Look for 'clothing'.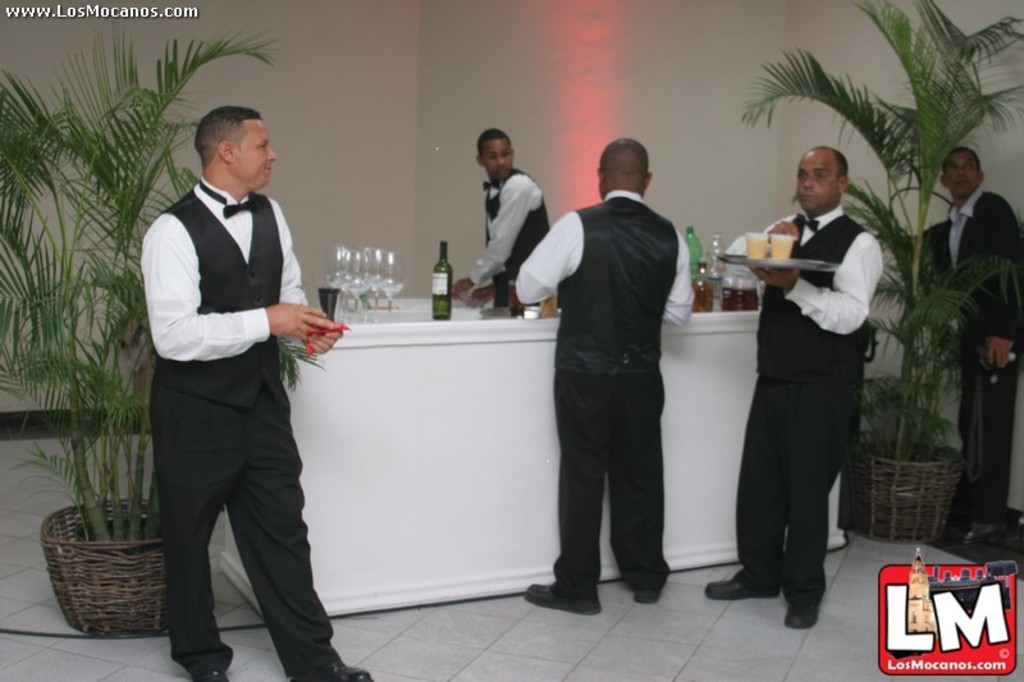
Found: 136, 174, 339, 679.
